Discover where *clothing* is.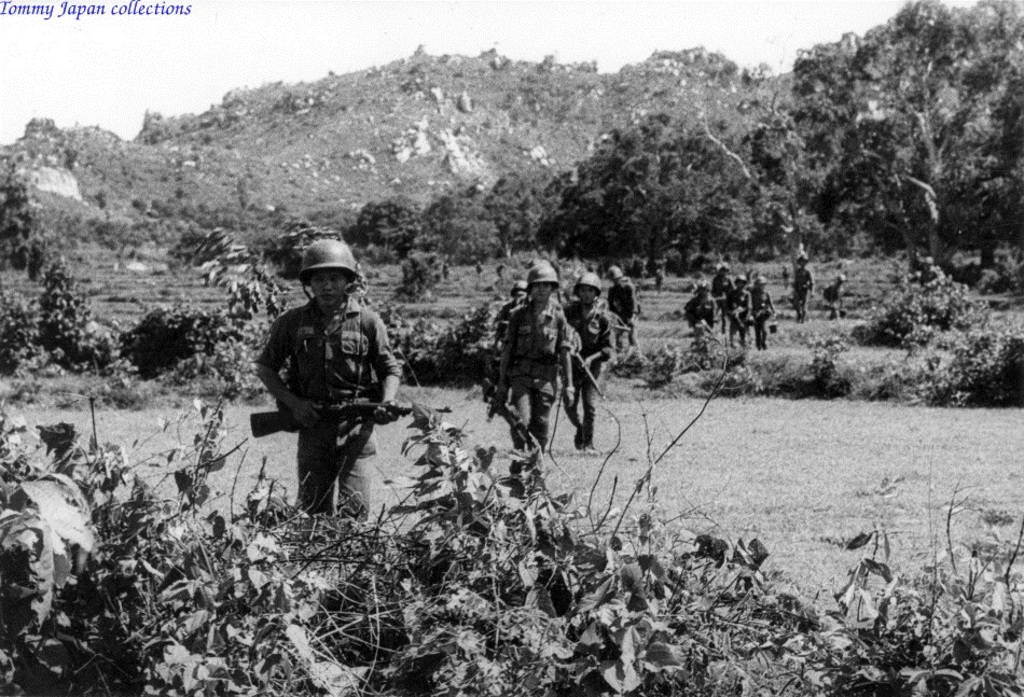
Discovered at Rect(828, 285, 845, 313).
